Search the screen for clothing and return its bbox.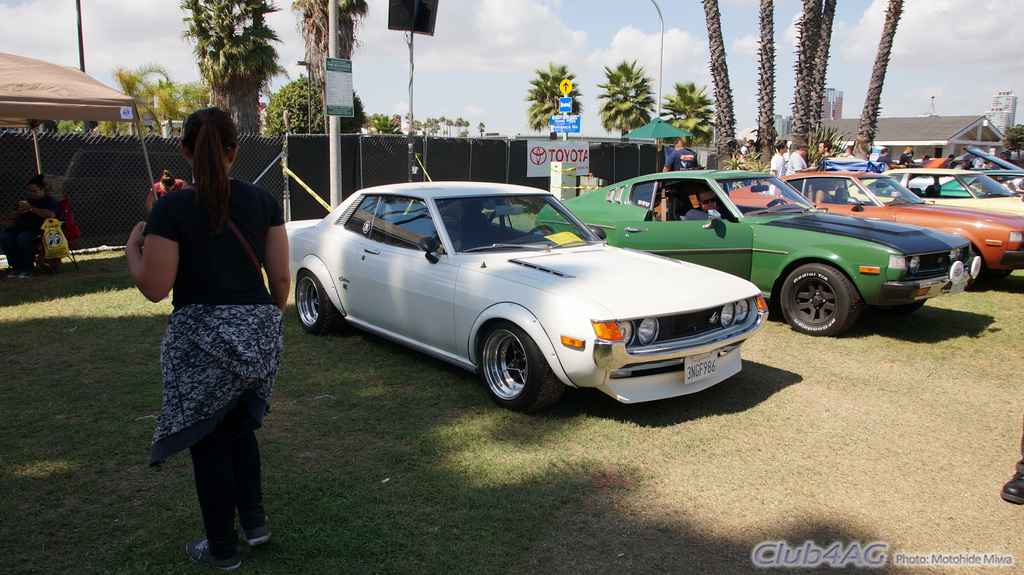
Found: pyautogui.locateOnScreen(845, 151, 852, 161).
